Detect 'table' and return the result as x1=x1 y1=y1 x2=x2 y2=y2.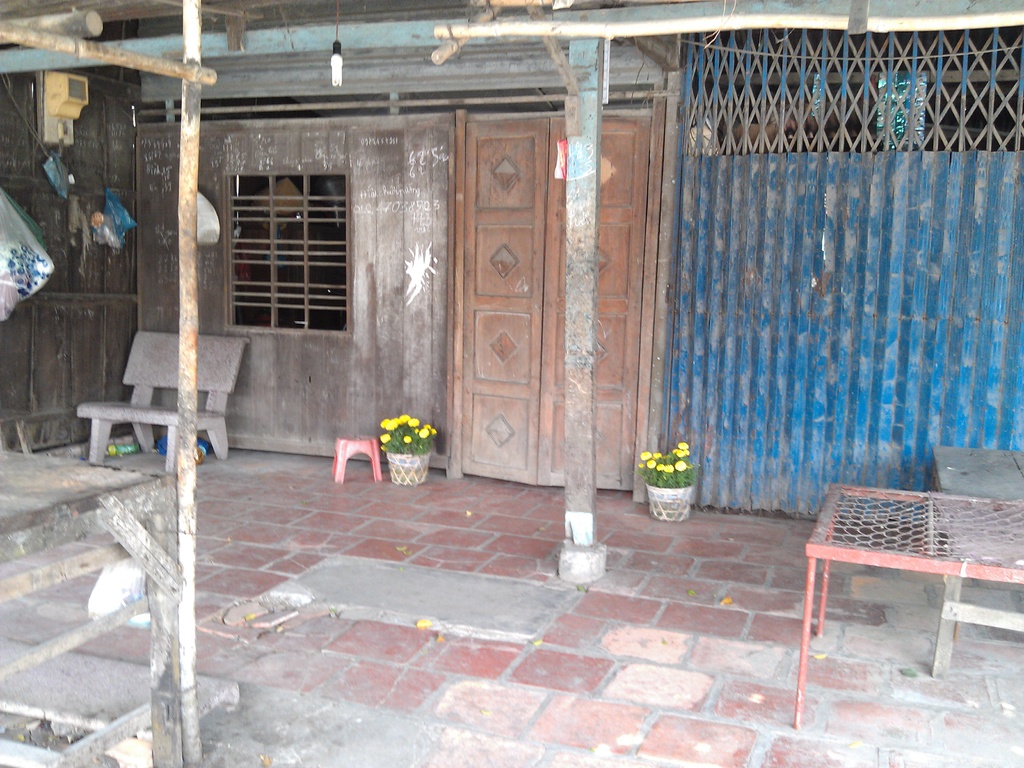
x1=0 y1=445 x2=185 y2=767.
